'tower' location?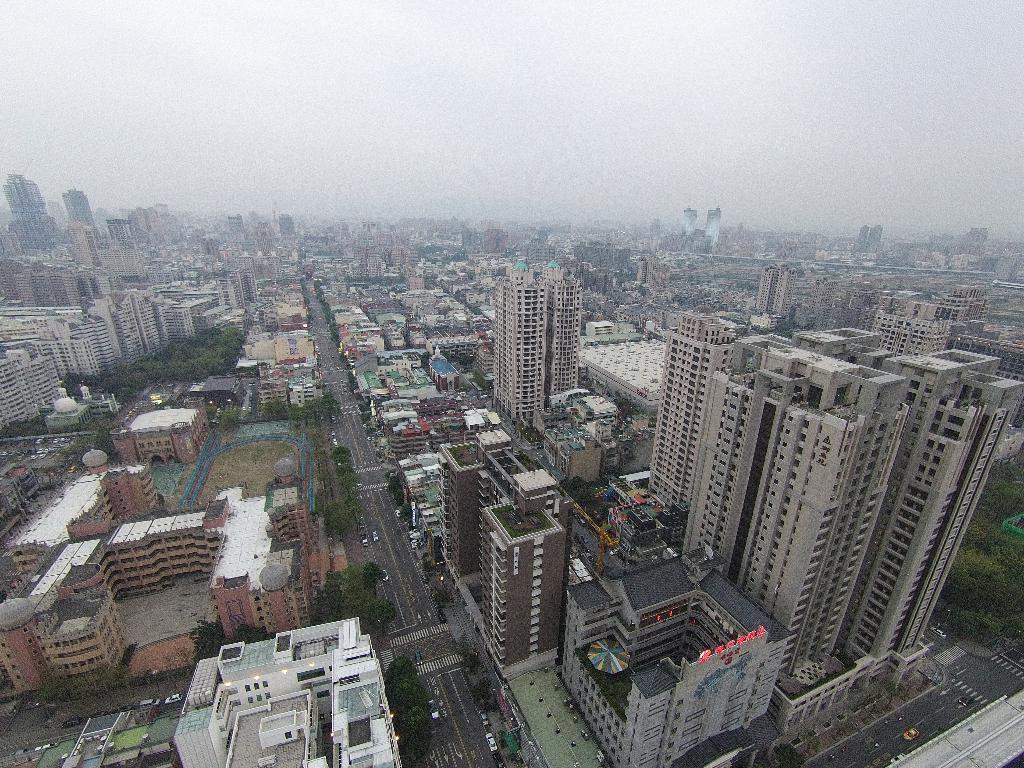
bbox=[682, 204, 699, 236]
